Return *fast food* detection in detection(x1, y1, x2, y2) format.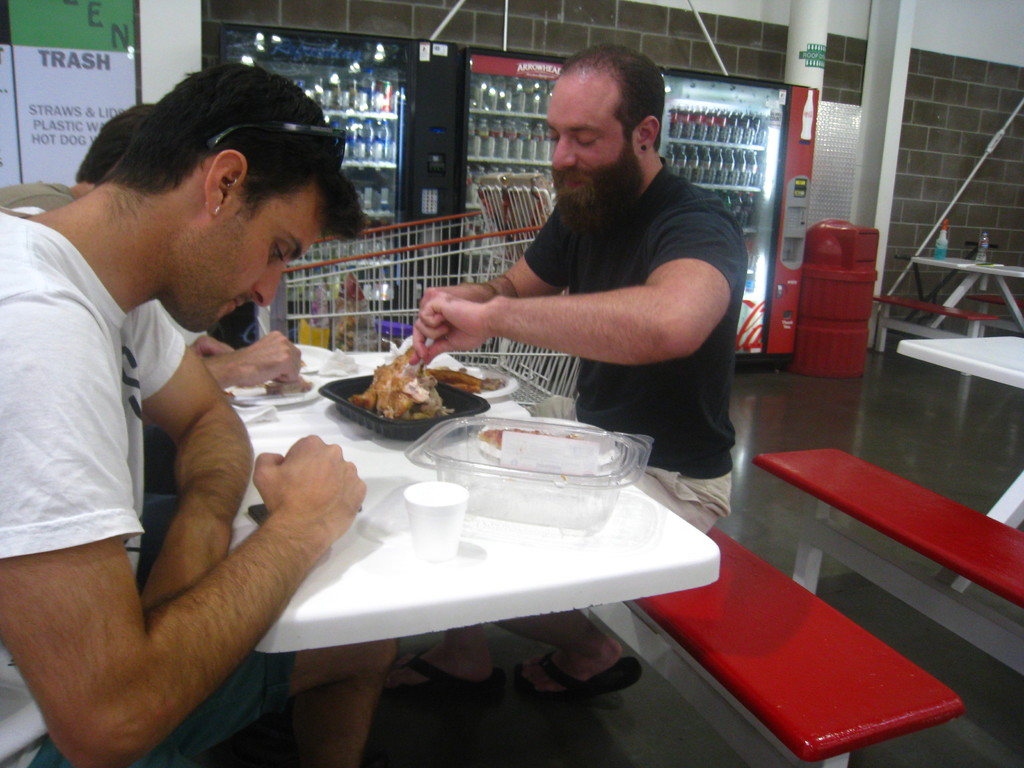
detection(342, 340, 447, 411).
